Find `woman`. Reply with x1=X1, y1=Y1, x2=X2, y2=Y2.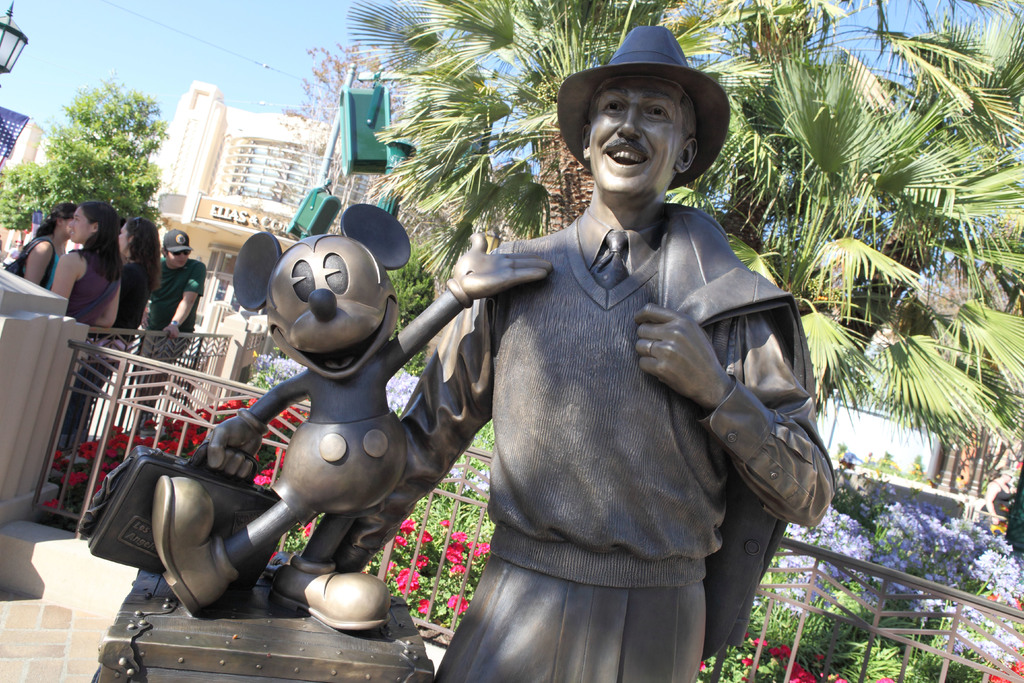
x1=63, y1=216, x2=163, y2=459.
